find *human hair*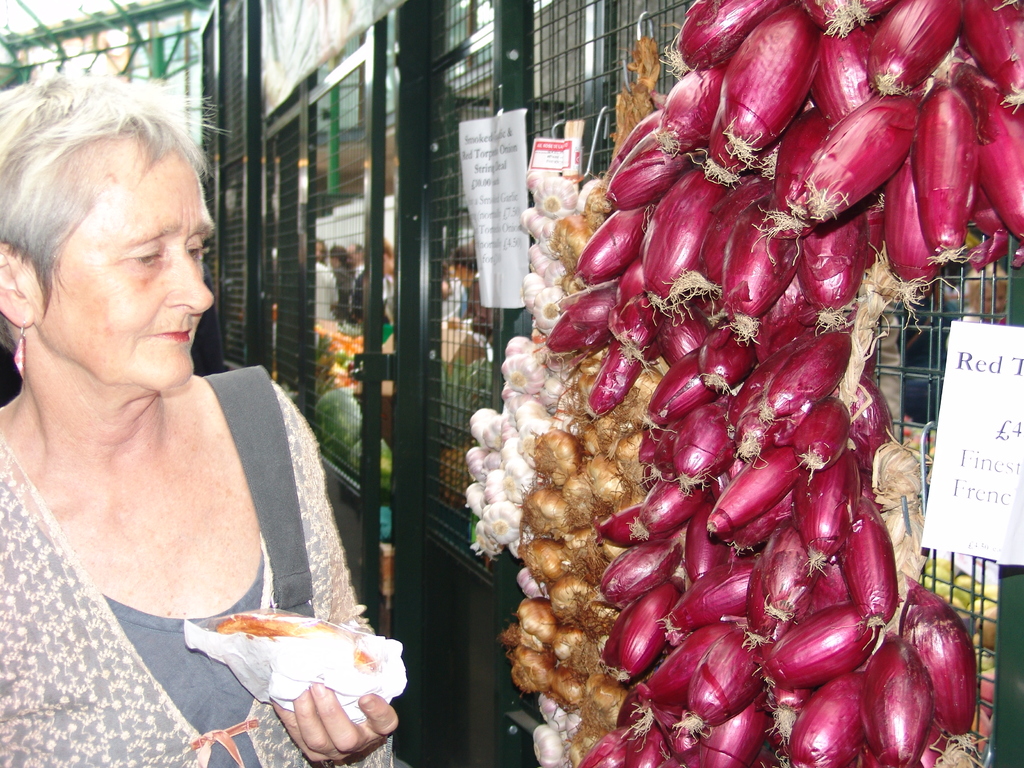
328, 243, 346, 262
